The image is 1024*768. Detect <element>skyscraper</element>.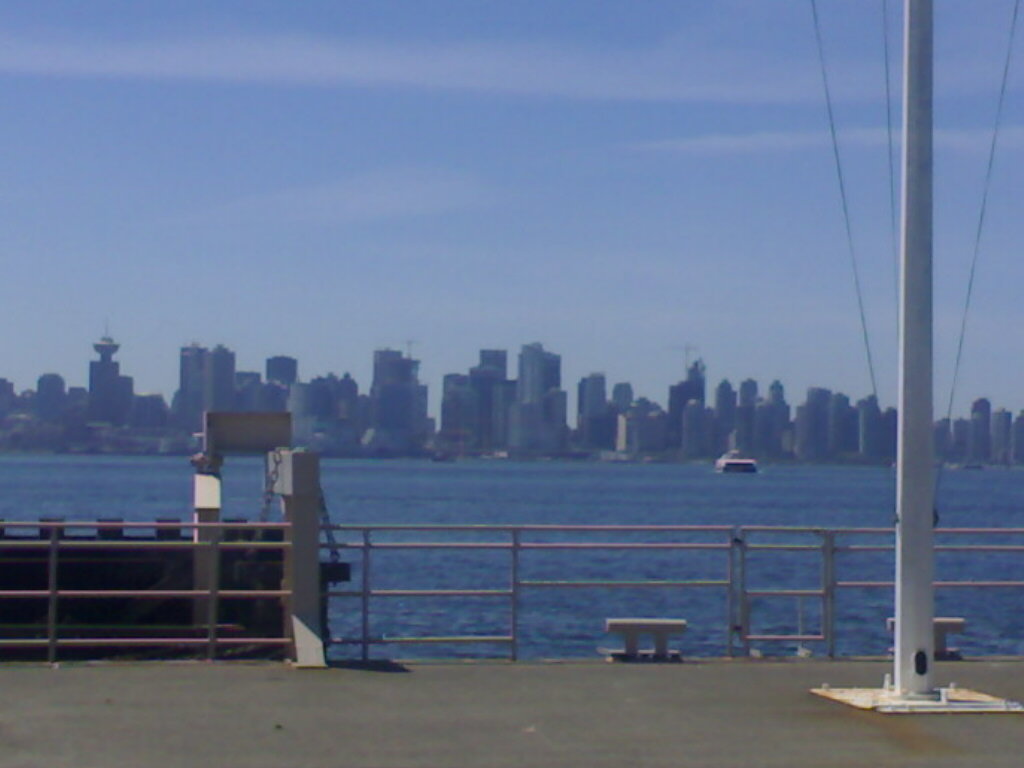
Detection: bbox=[361, 345, 451, 457].
